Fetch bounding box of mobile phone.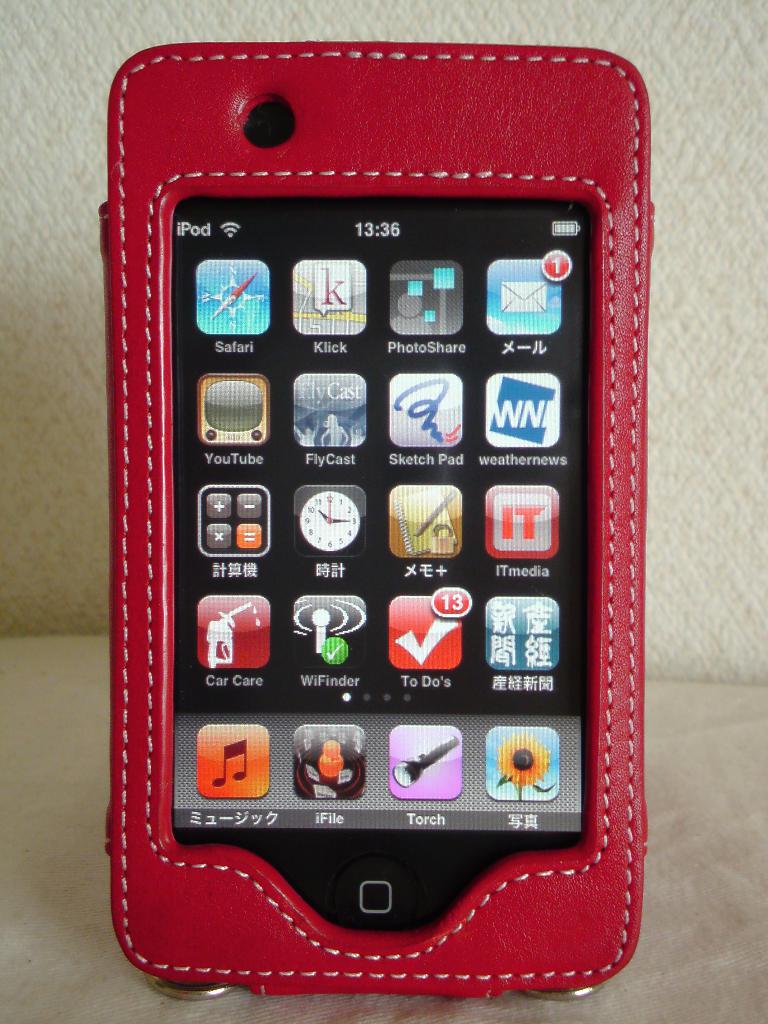
Bbox: box(74, 33, 648, 1023).
